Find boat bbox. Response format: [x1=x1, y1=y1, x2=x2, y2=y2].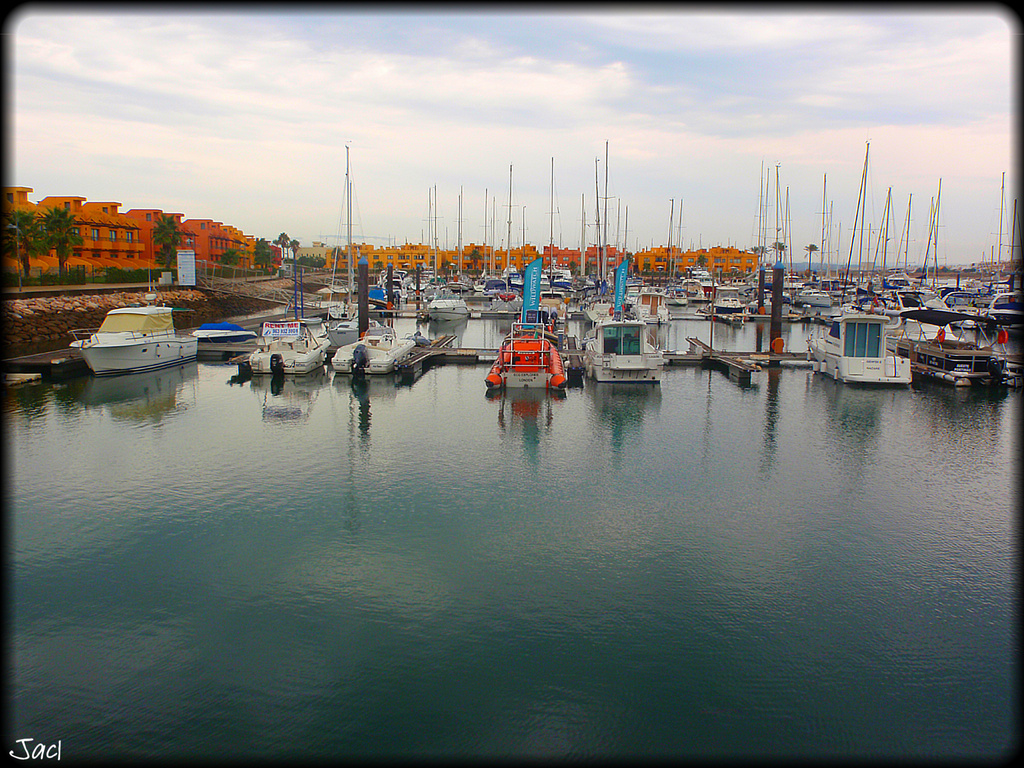
[x1=806, y1=306, x2=909, y2=386].
